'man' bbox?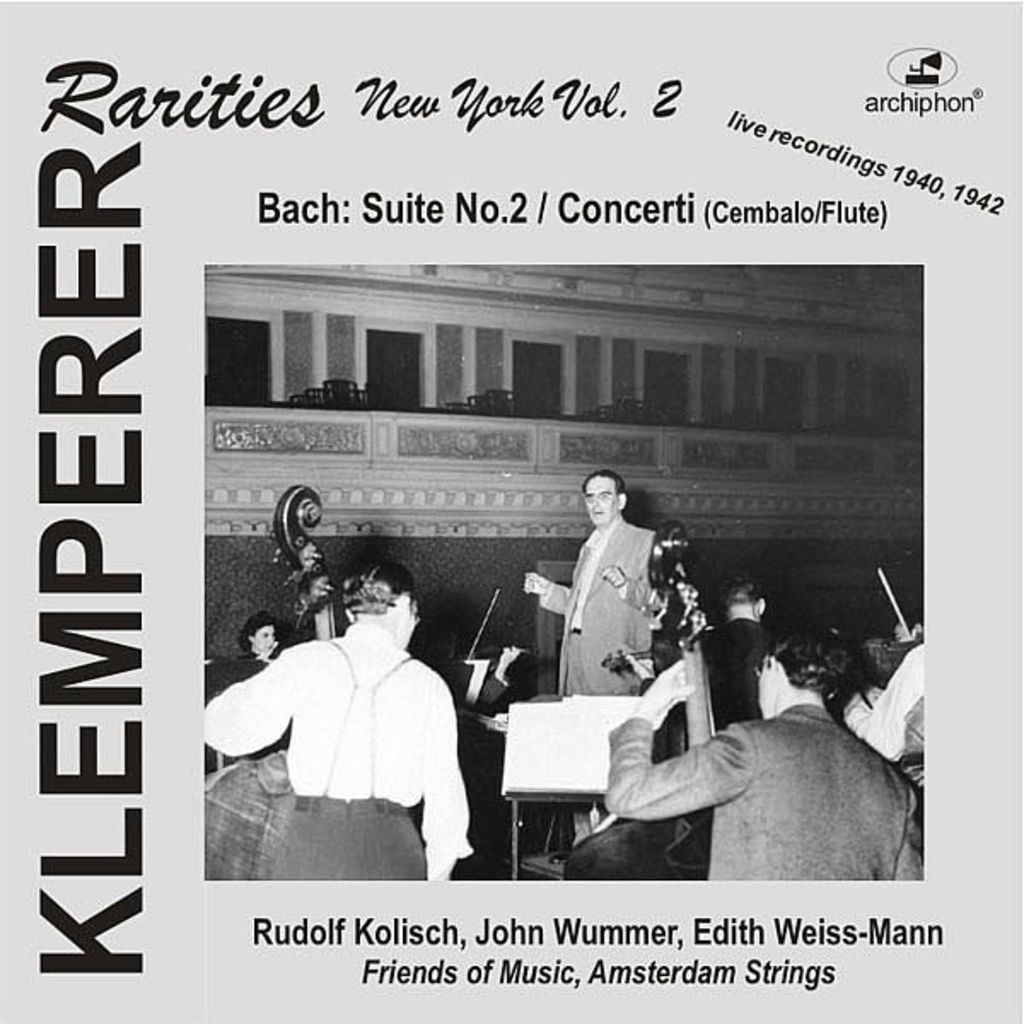
select_region(205, 561, 486, 886)
